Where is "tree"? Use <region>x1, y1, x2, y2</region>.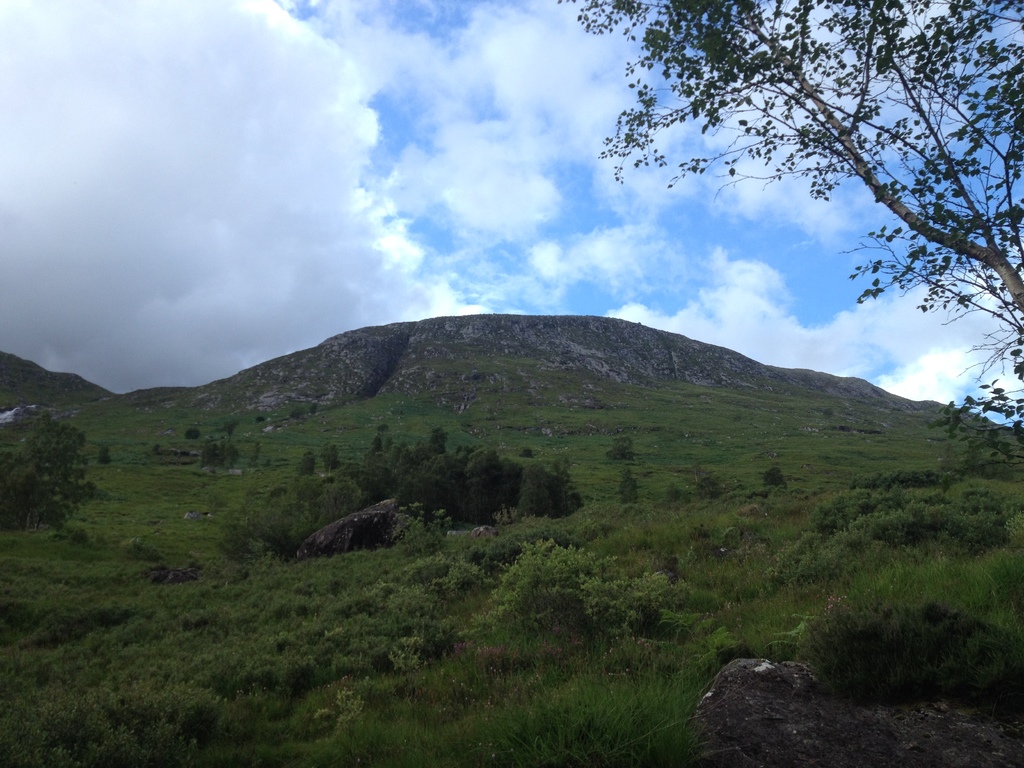
<region>476, 537, 669, 634</region>.
